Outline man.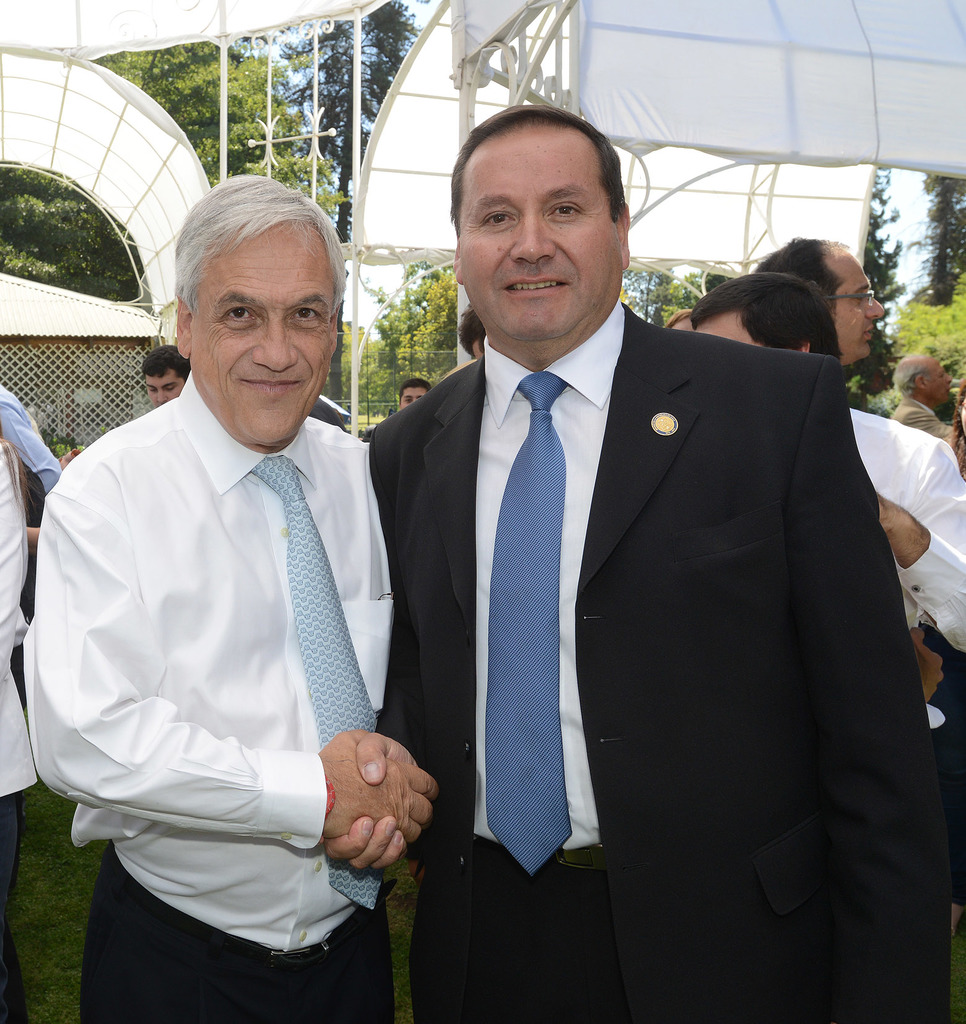
Outline: 748/235/885/378.
